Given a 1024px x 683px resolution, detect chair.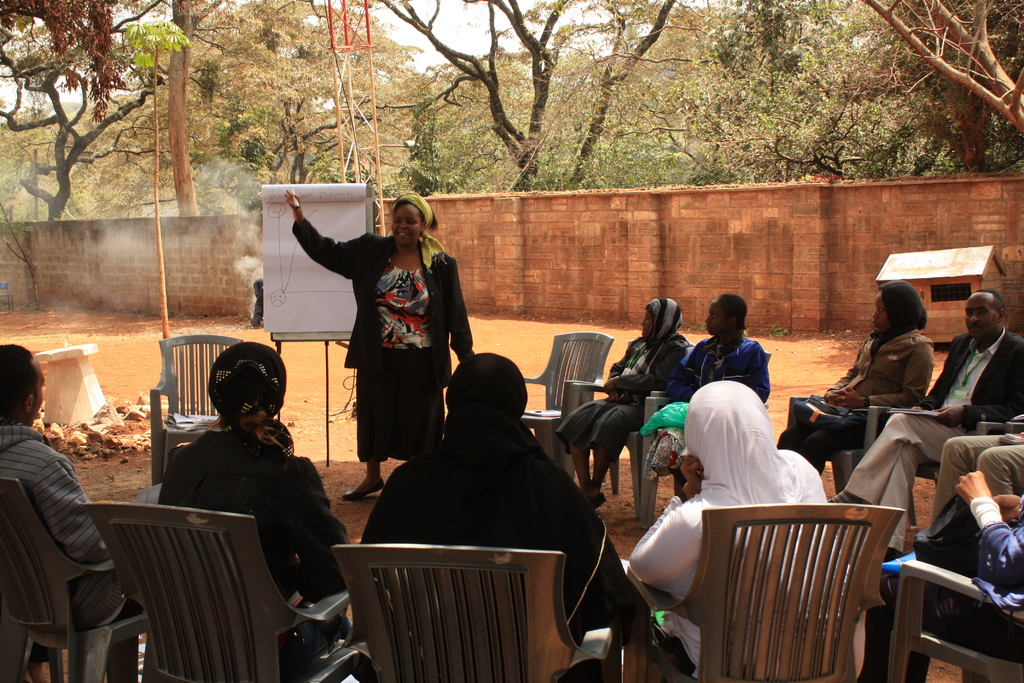
crop(640, 348, 774, 528).
